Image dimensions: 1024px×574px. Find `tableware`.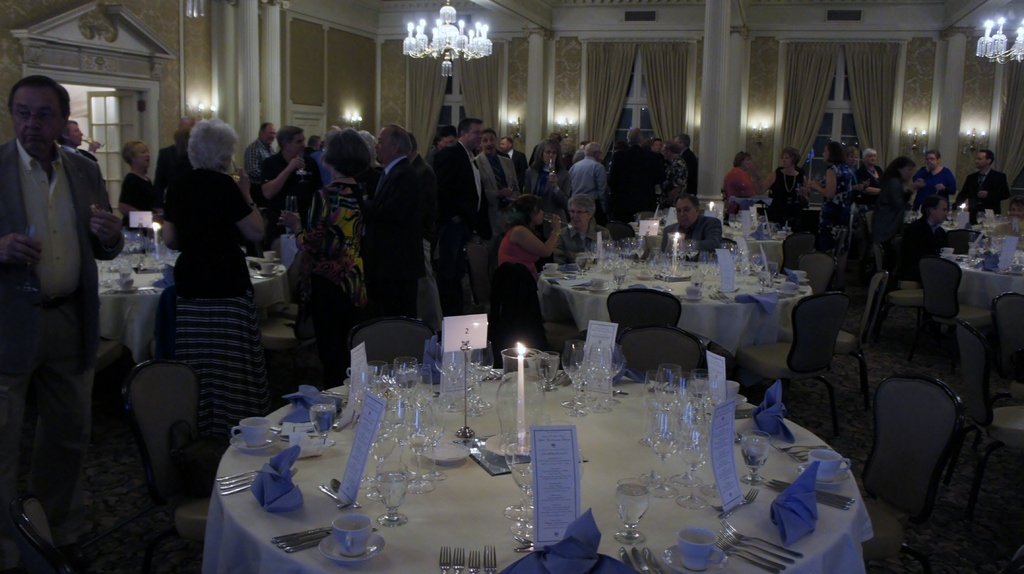
[x1=676, y1=428, x2=711, y2=511].
